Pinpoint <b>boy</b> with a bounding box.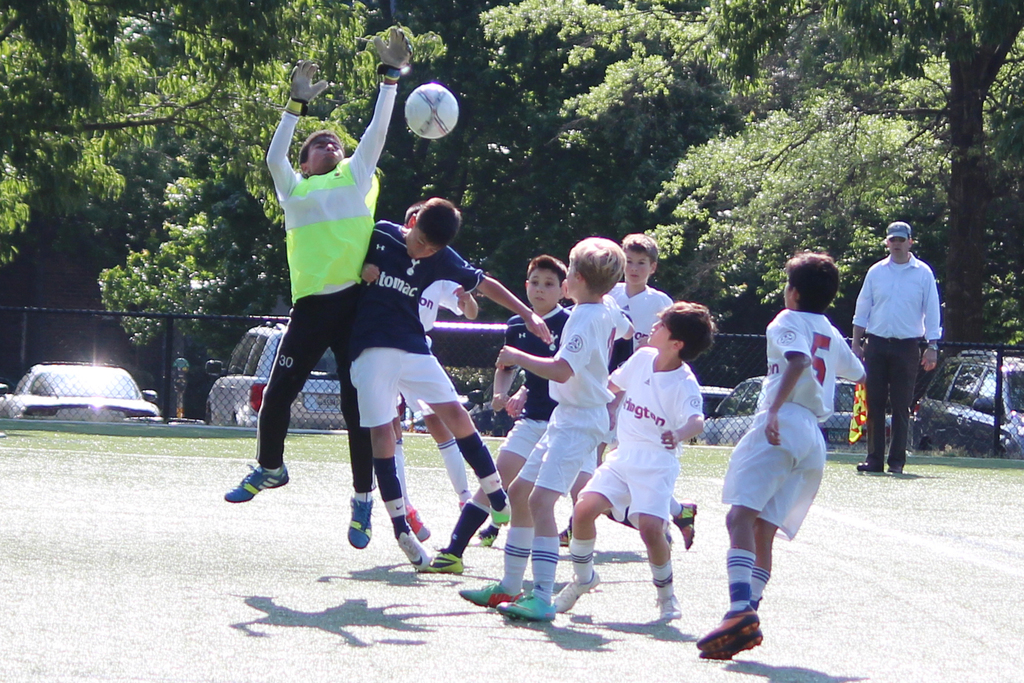
{"left": 572, "top": 299, "right": 733, "bottom": 639}.
